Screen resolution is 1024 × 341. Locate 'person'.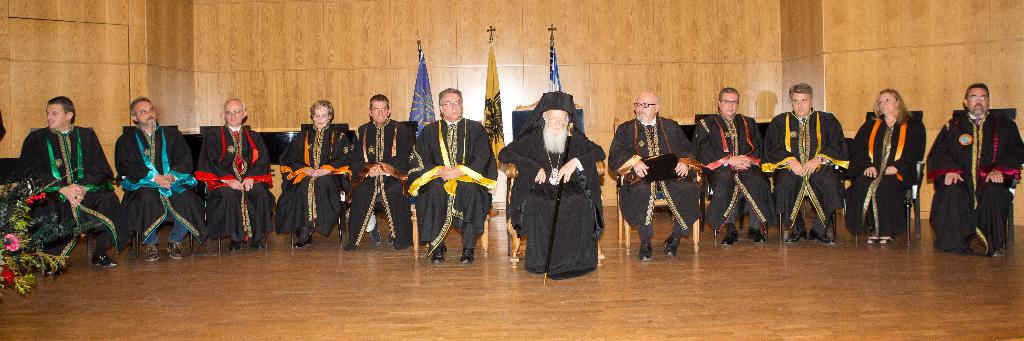
351,89,414,255.
